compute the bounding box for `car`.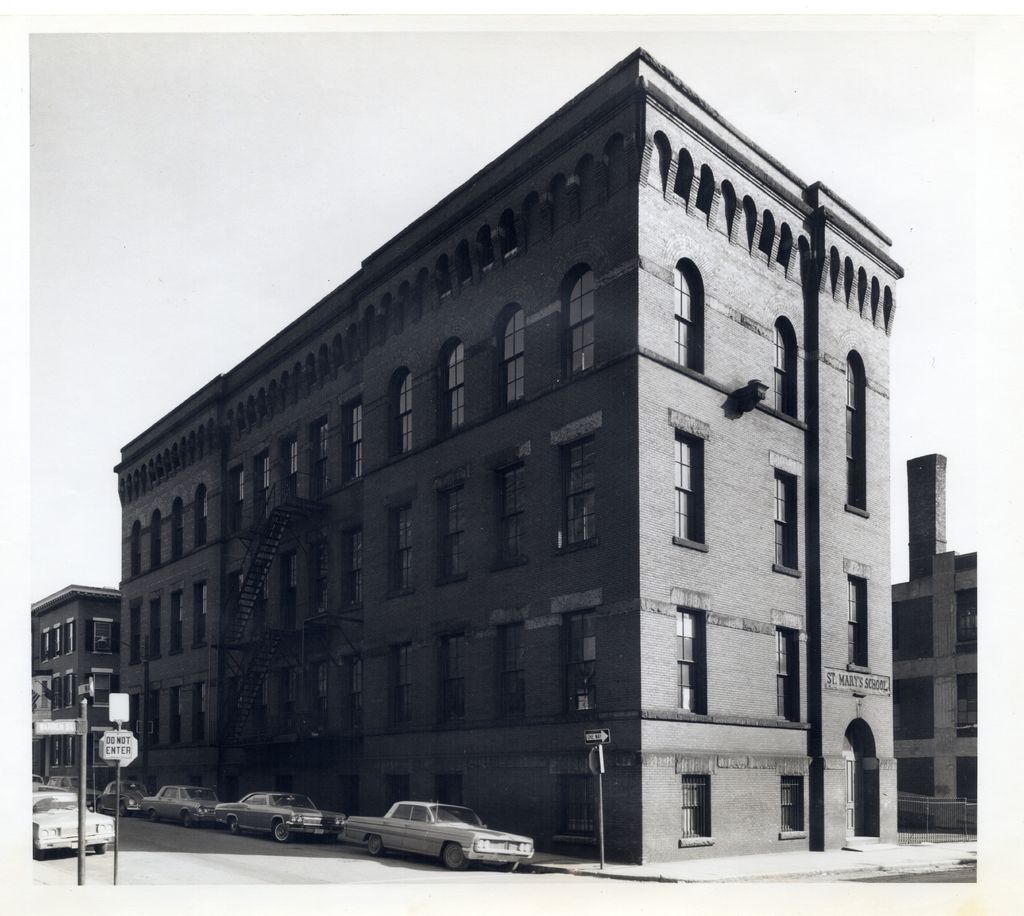
(left=140, top=785, right=216, bottom=824).
